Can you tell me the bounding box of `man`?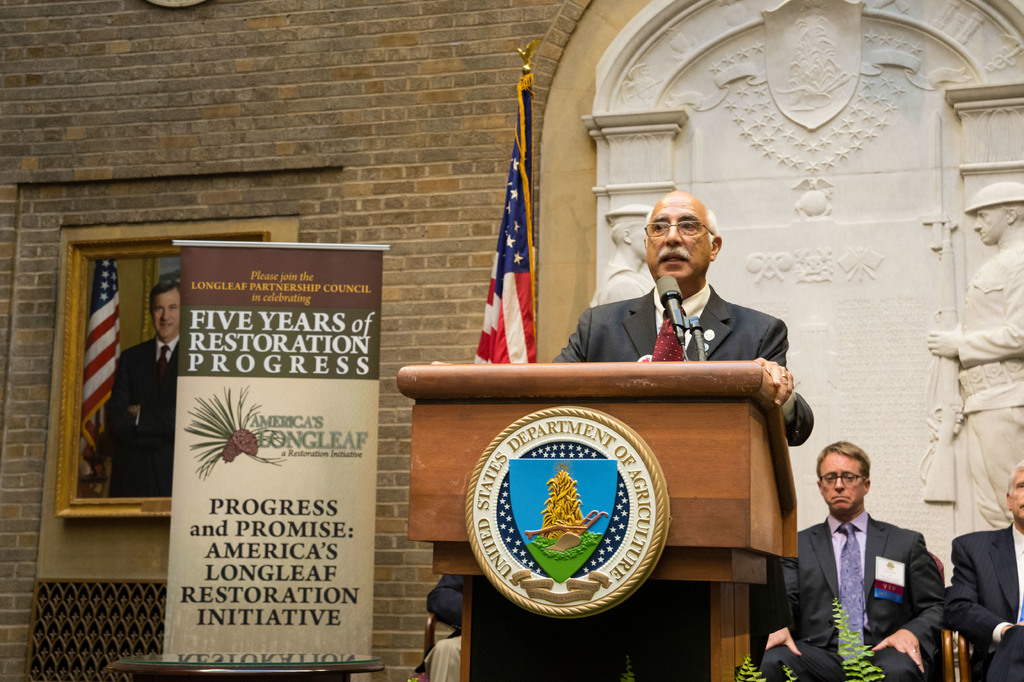
pyautogui.locateOnScreen(106, 281, 183, 500).
